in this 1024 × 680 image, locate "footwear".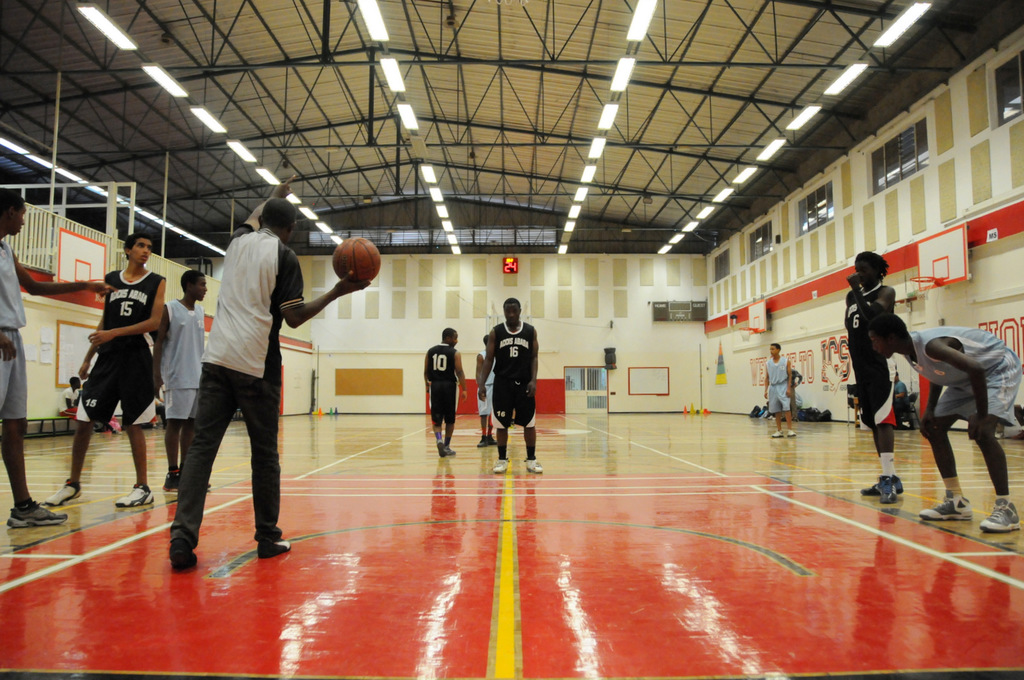
Bounding box: x1=522 y1=455 x2=543 y2=476.
